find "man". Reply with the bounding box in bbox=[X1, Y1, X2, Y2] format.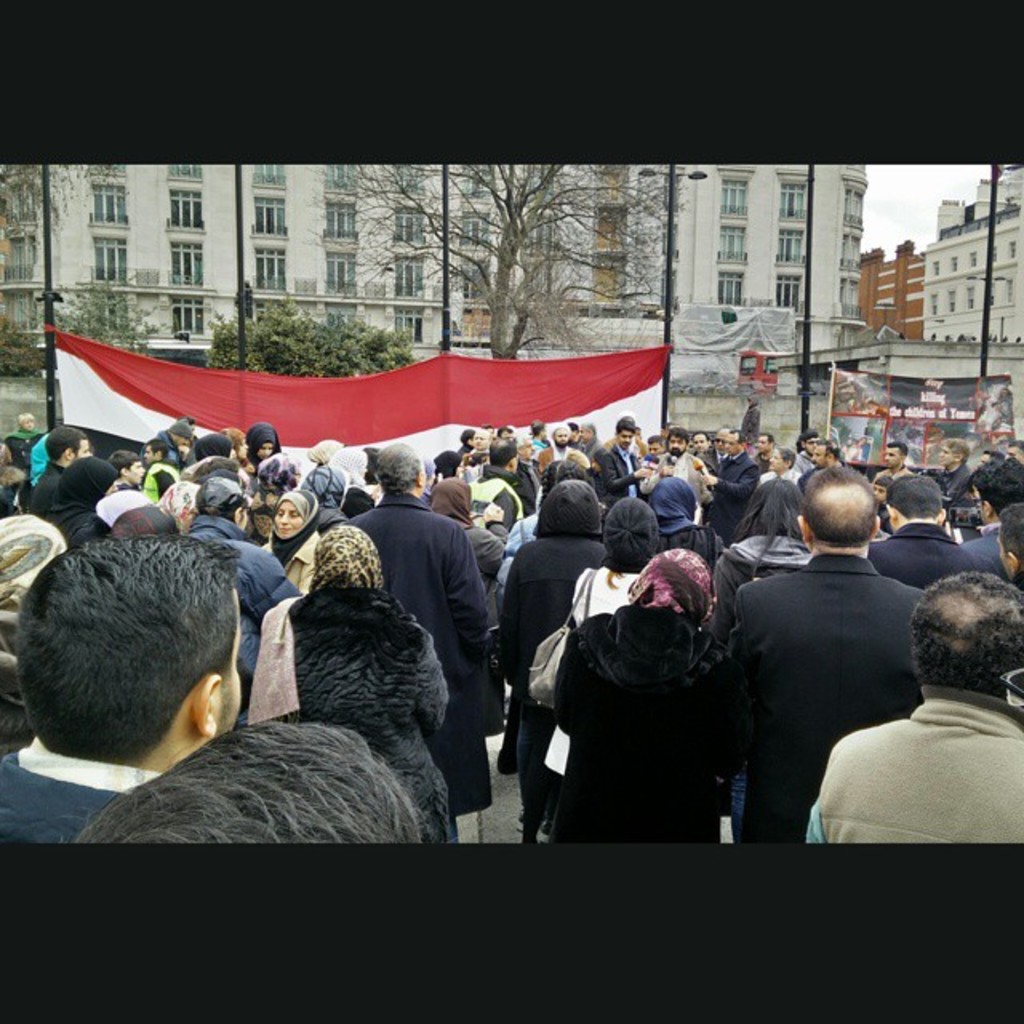
bbox=[178, 469, 309, 701].
